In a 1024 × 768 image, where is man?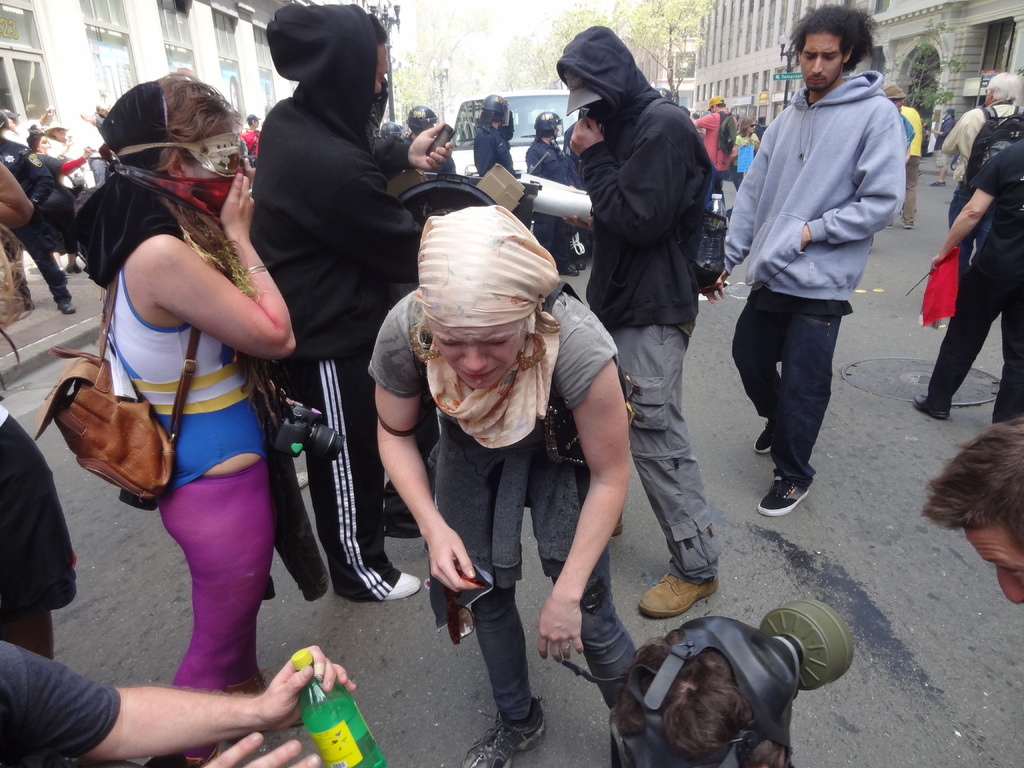
{"left": 717, "top": 44, "right": 915, "bottom": 527}.
